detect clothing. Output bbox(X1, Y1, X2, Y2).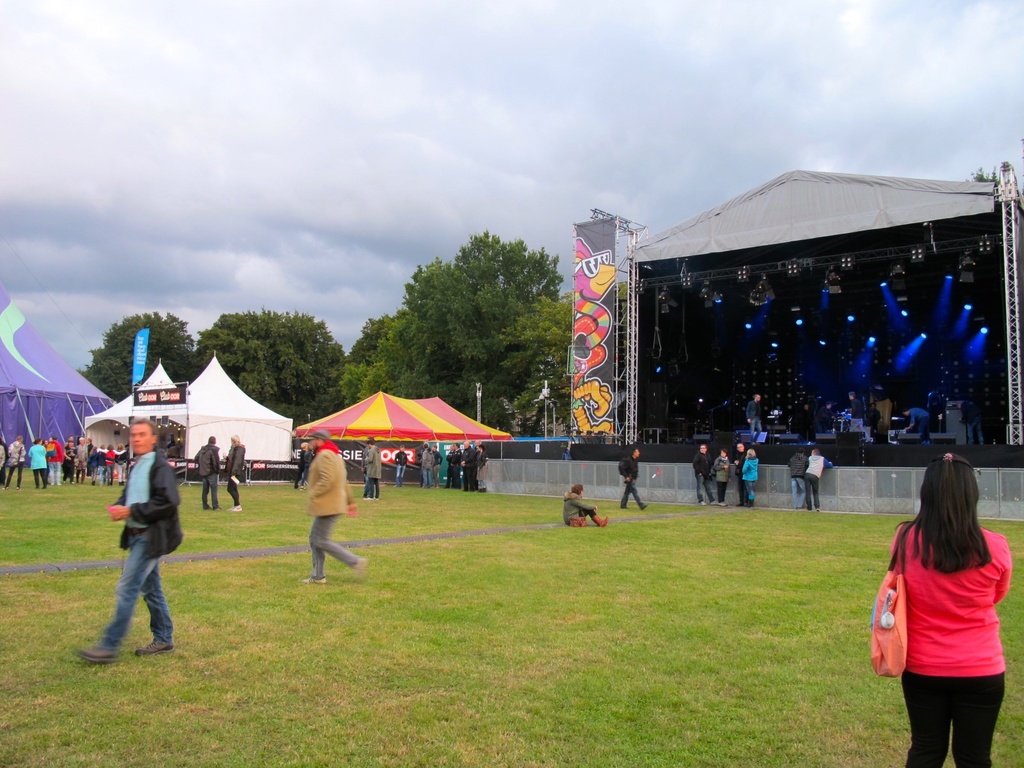
bbox(691, 447, 715, 503).
